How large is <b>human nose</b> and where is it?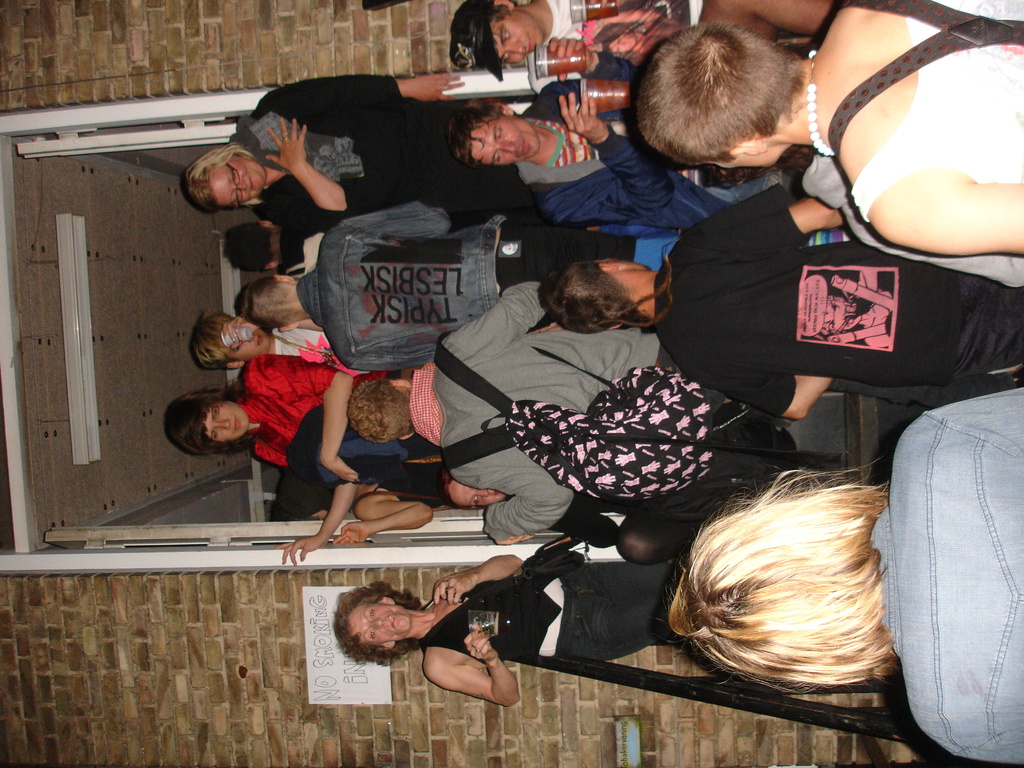
Bounding box: [505, 41, 525, 54].
